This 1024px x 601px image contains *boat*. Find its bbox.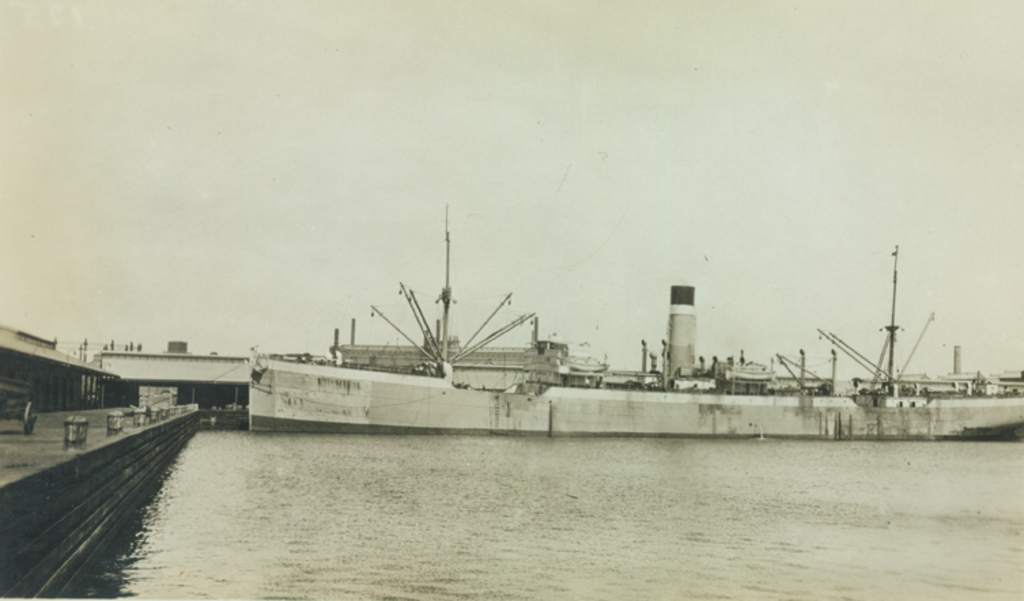
(103, 226, 1023, 443).
